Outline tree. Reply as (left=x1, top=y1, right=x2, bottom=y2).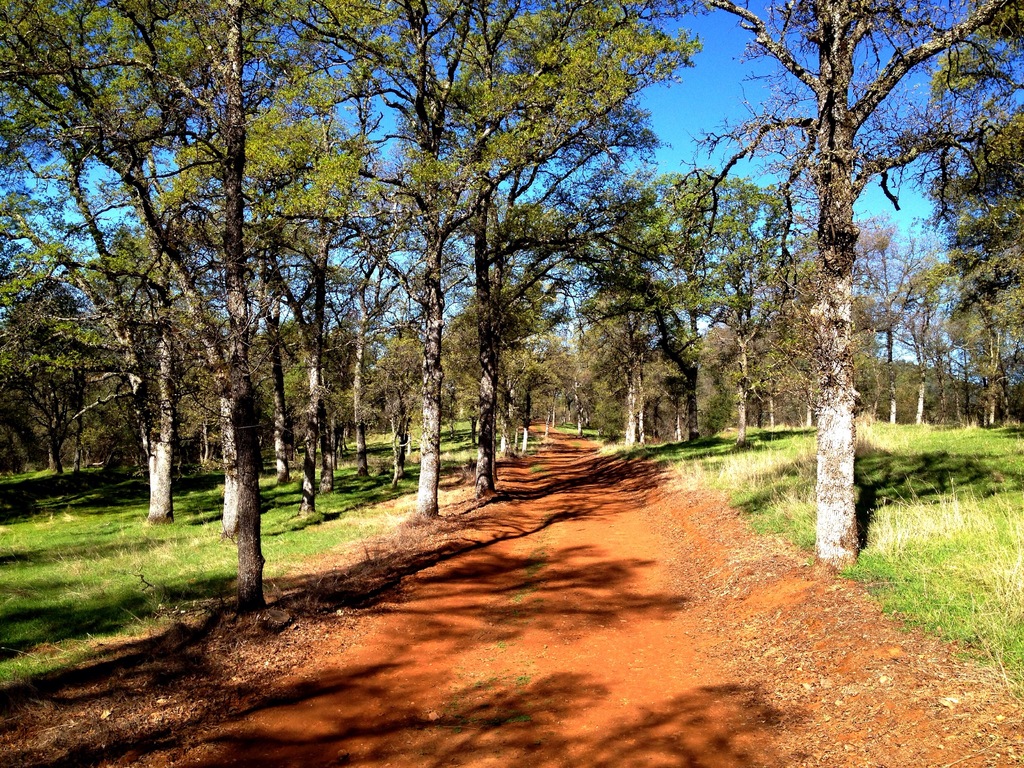
(left=735, top=0, right=966, bottom=532).
